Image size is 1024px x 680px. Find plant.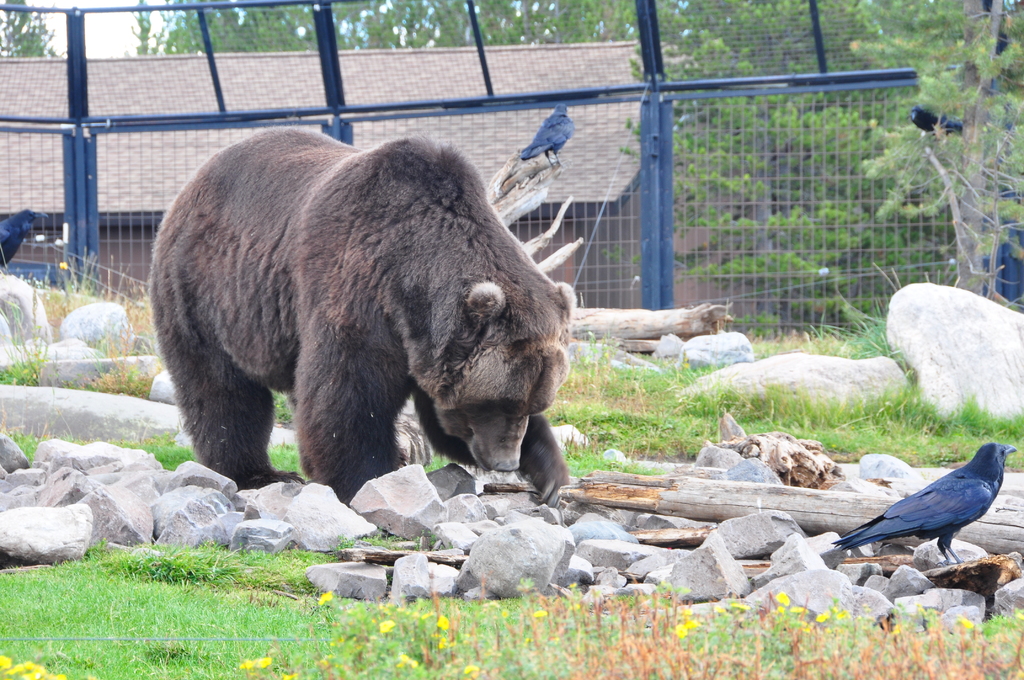
crop(810, 257, 1023, 395).
